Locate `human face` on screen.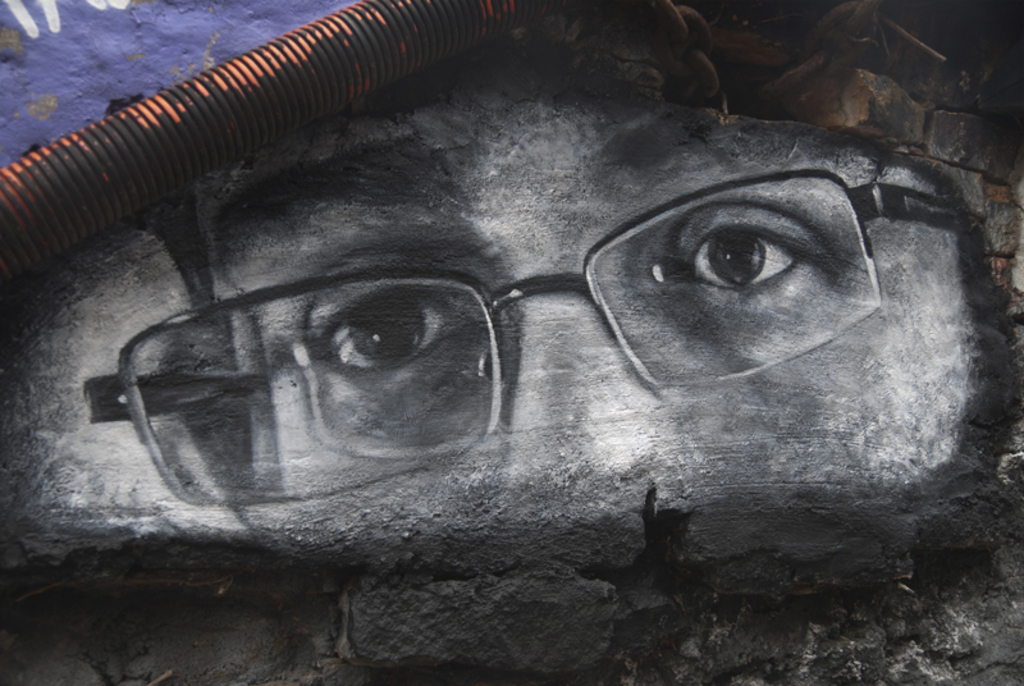
On screen at 186,35,991,541.
